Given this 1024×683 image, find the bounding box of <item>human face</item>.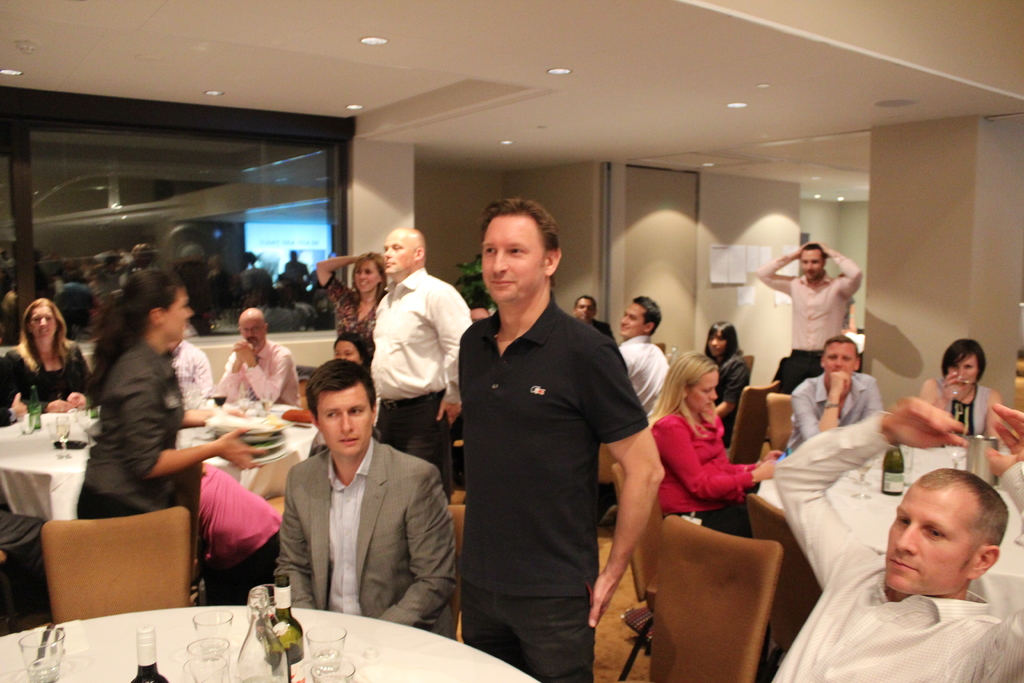
BBox(386, 232, 415, 271).
